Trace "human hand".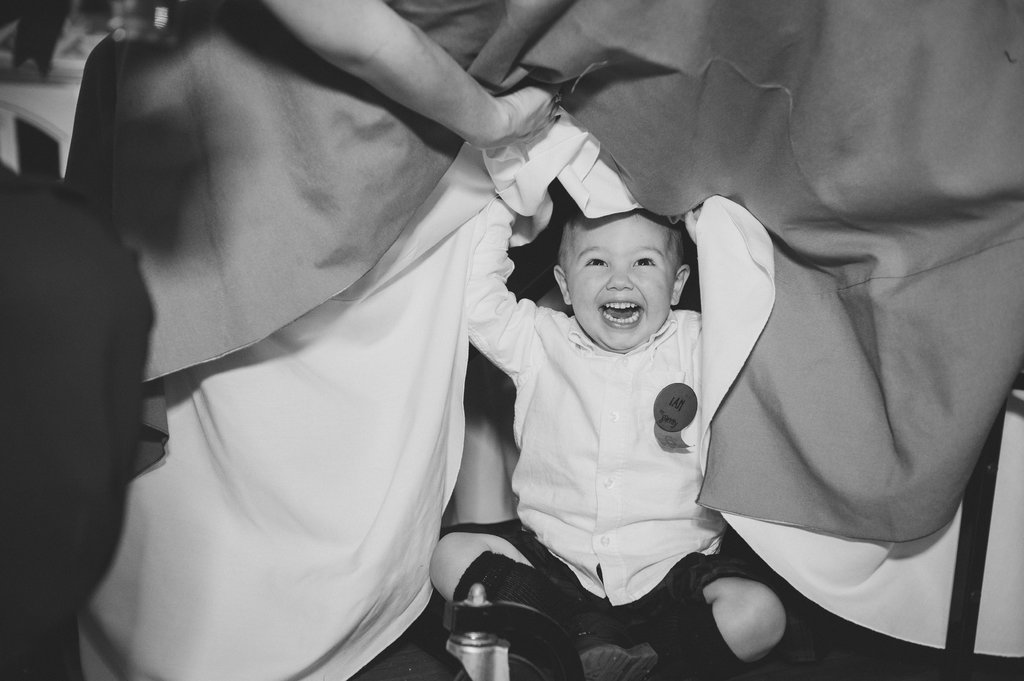
Traced to region(685, 205, 702, 245).
